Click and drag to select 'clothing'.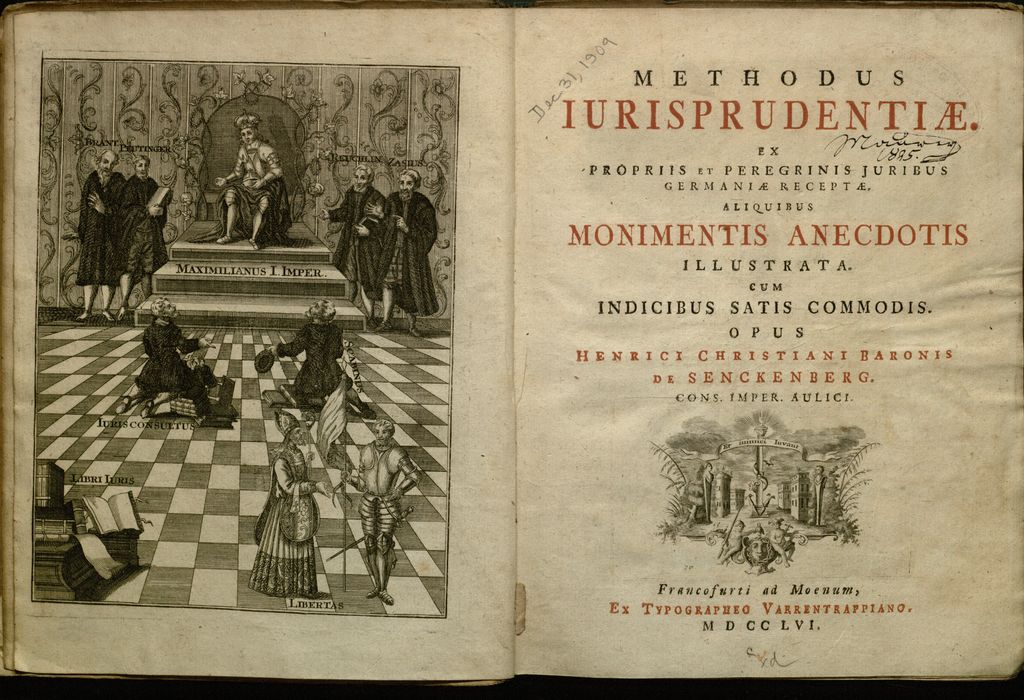
Selection: locate(246, 436, 320, 595).
